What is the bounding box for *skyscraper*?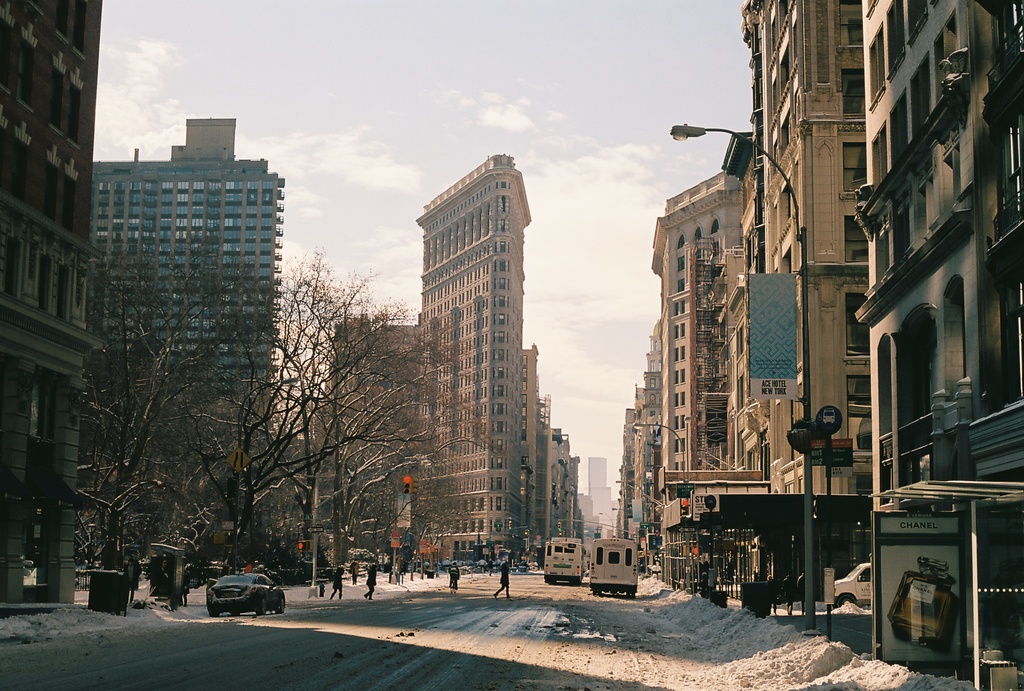
bbox=(589, 453, 612, 534).
